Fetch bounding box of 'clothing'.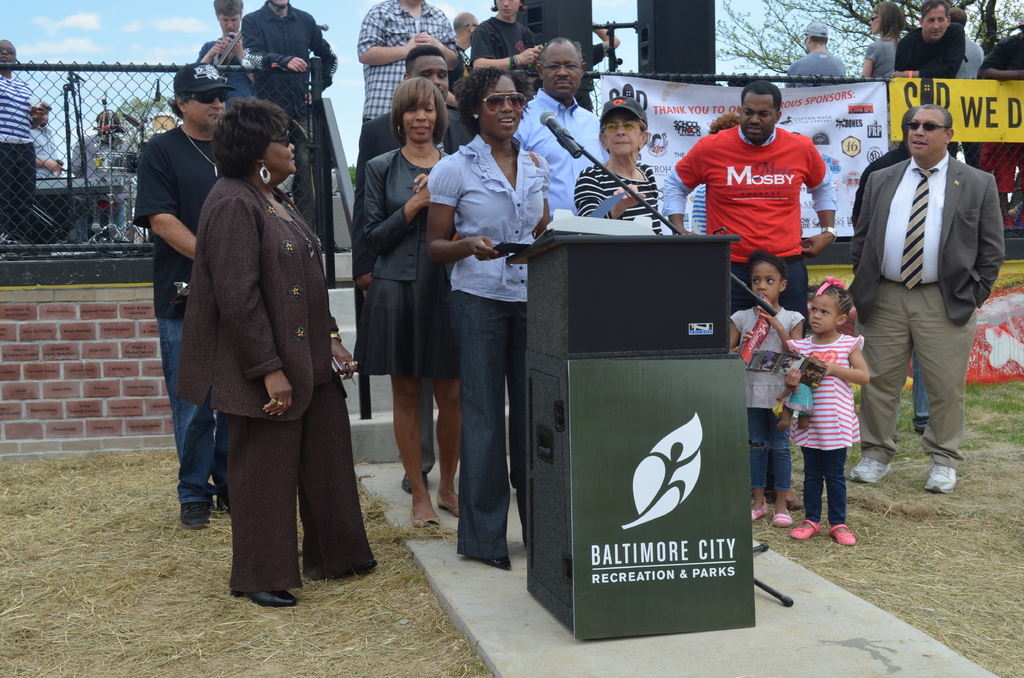
Bbox: detection(0, 73, 38, 243).
